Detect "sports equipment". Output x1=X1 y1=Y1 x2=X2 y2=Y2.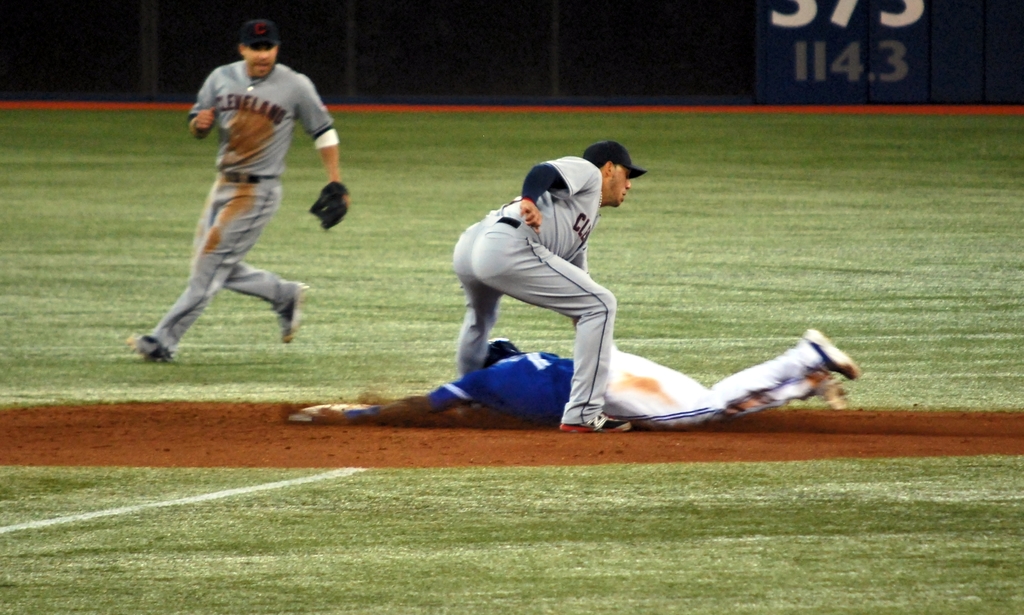
x1=278 y1=284 x2=309 y2=339.
